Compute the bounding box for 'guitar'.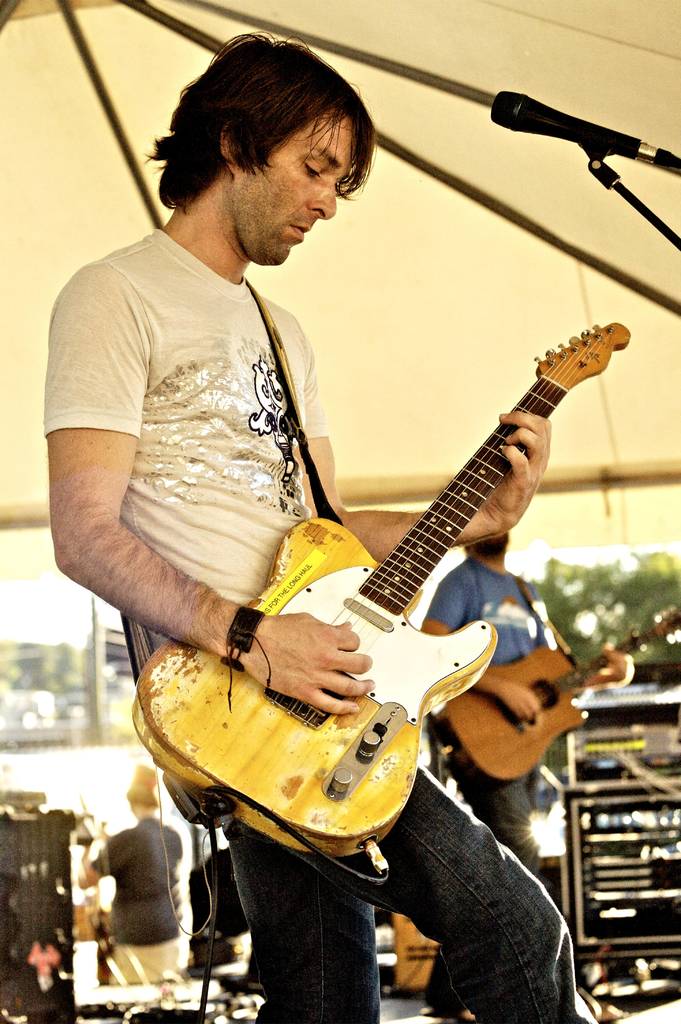
crop(443, 598, 680, 780).
